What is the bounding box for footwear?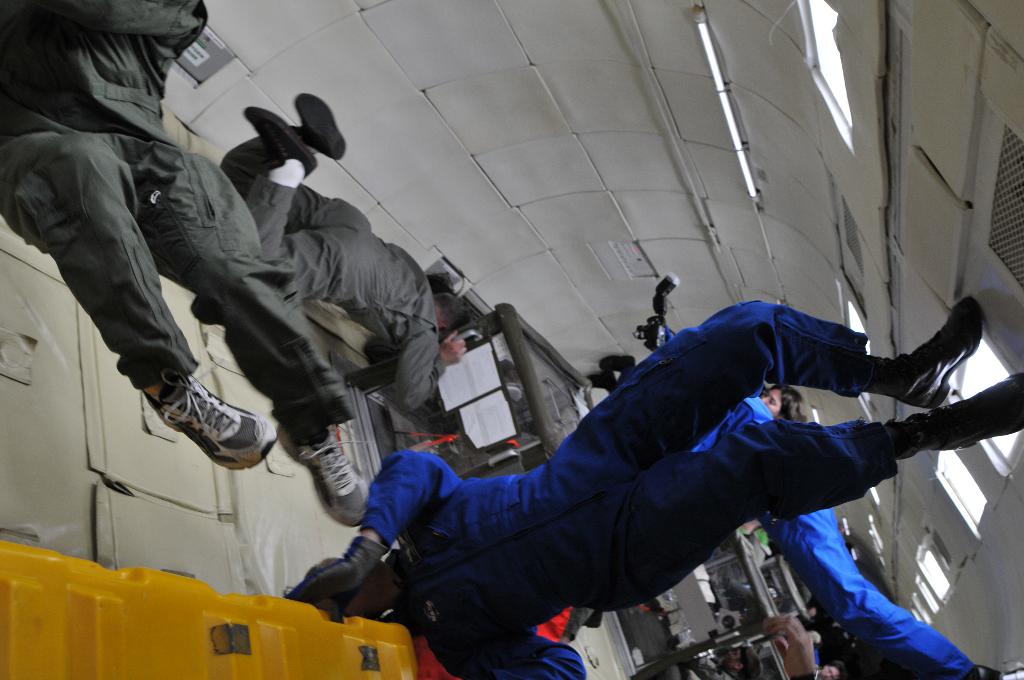
(895,291,988,407).
